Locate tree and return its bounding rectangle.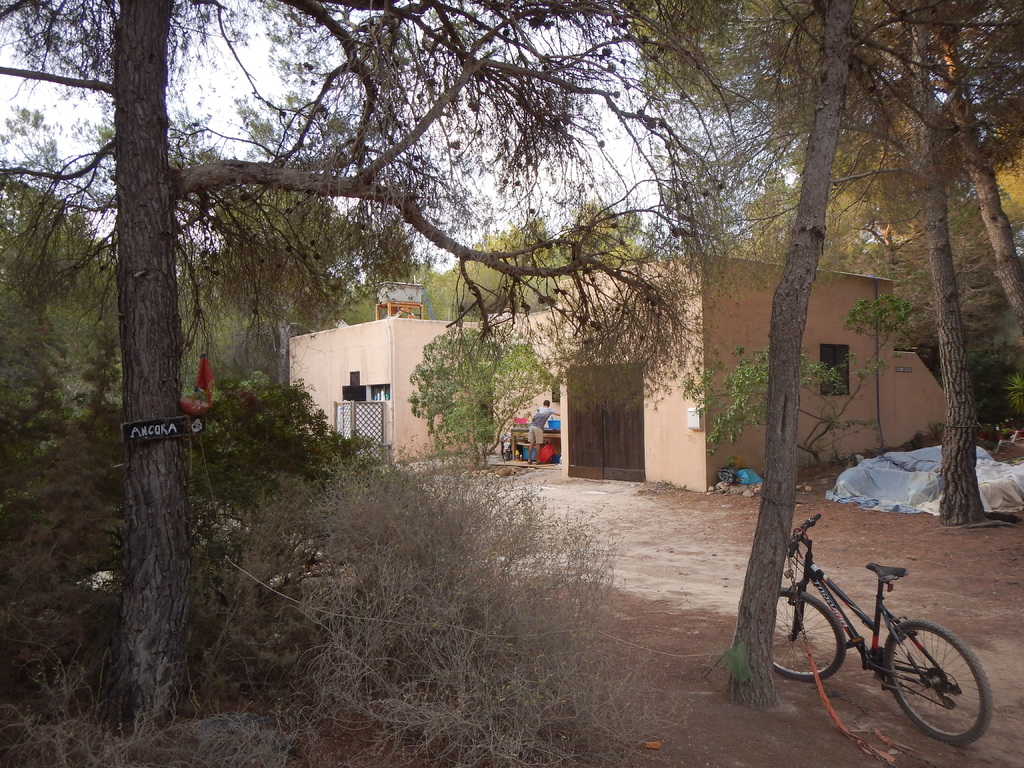
858/0/988/538.
